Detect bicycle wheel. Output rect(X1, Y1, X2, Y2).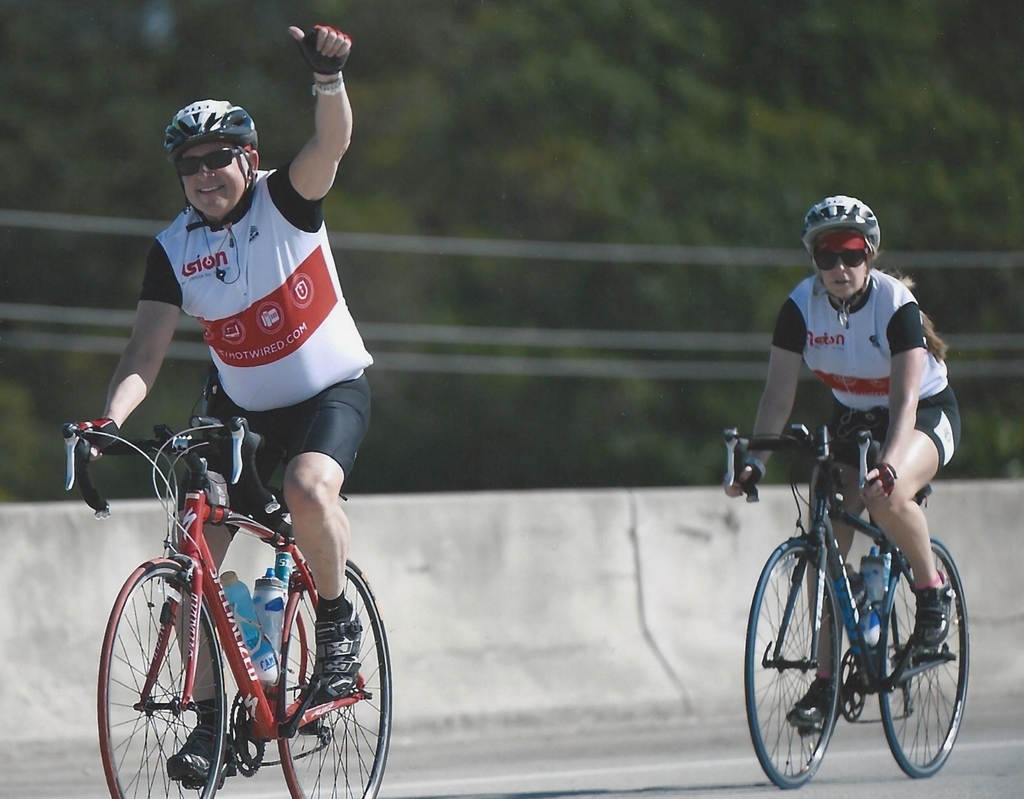
rect(97, 553, 235, 798).
